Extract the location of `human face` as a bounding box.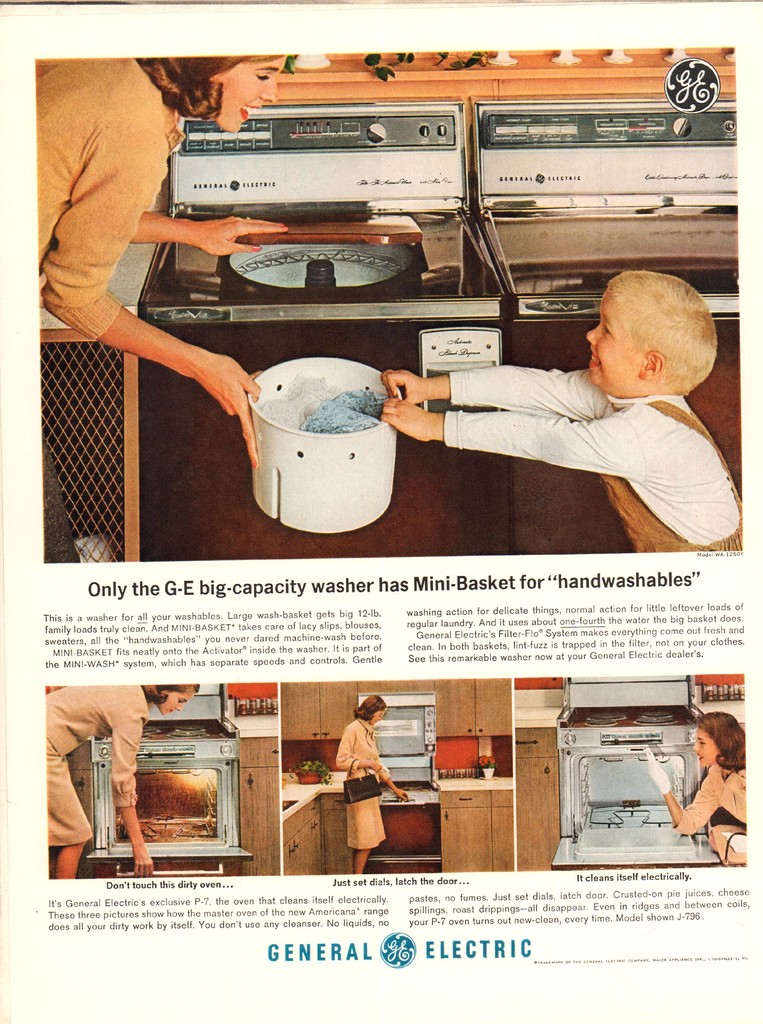
[x1=223, y1=54, x2=291, y2=132].
